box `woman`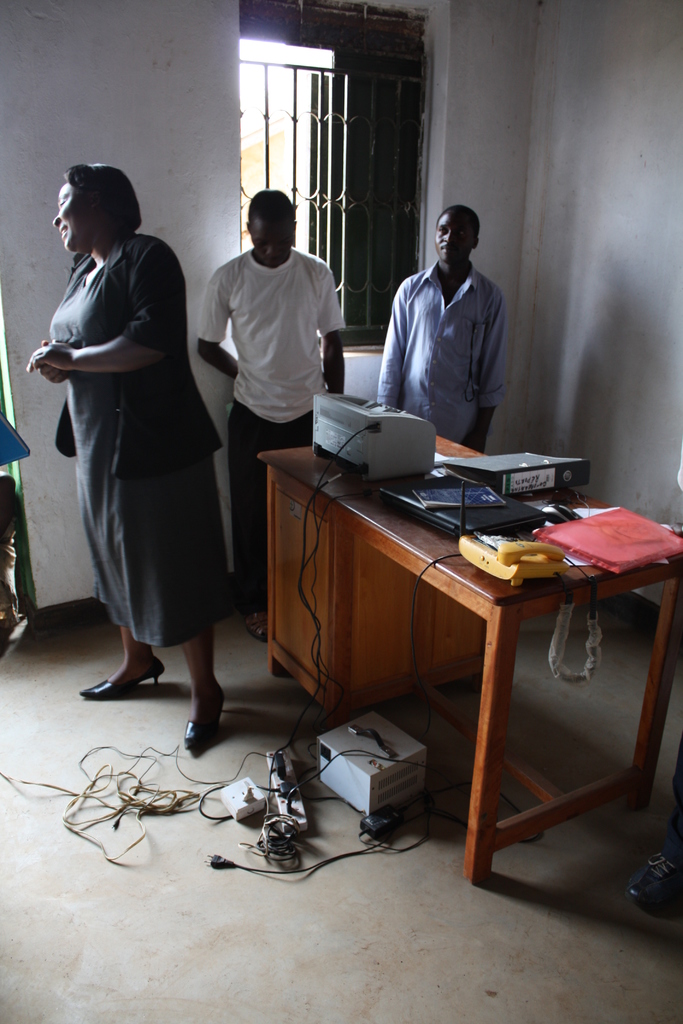
box(53, 191, 243, 725)
